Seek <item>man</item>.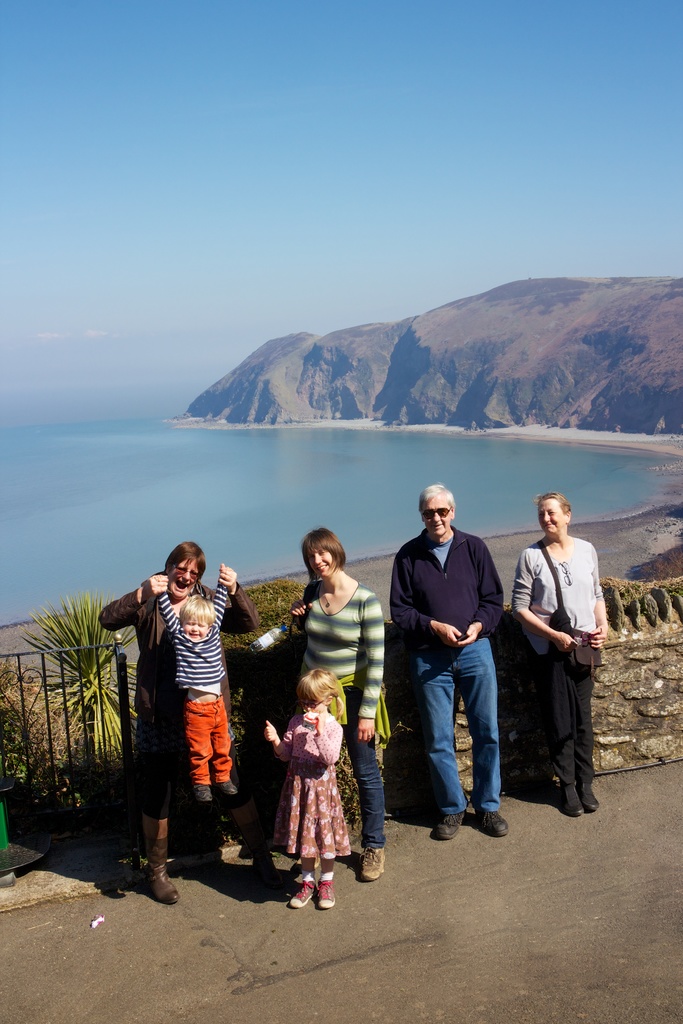
locate(389, 494, 514, 845).
